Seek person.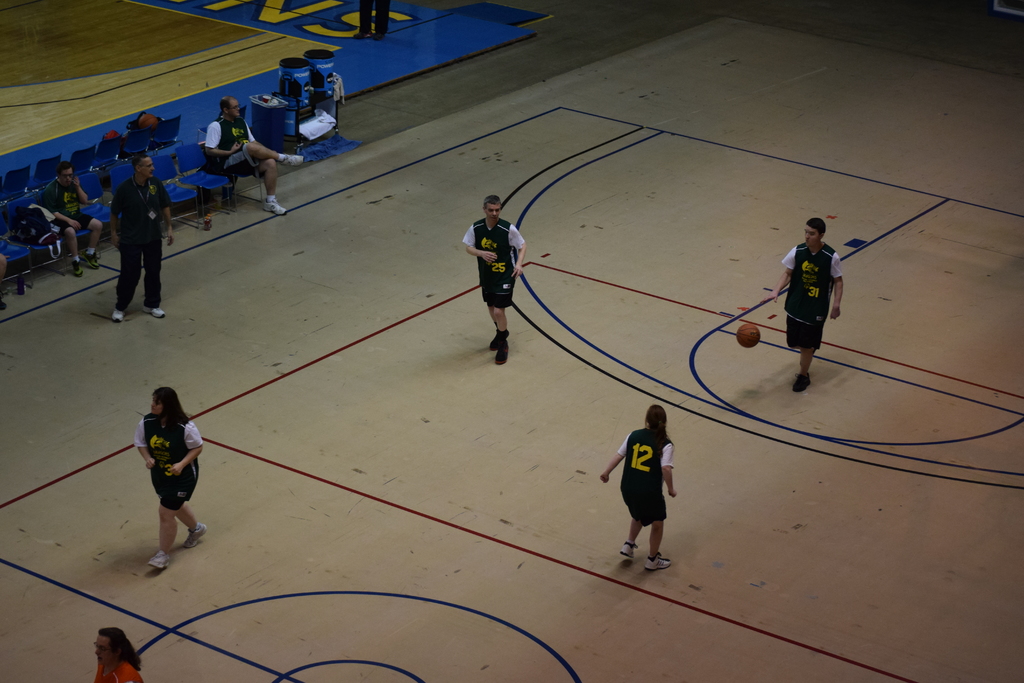
134:387:211:572.
